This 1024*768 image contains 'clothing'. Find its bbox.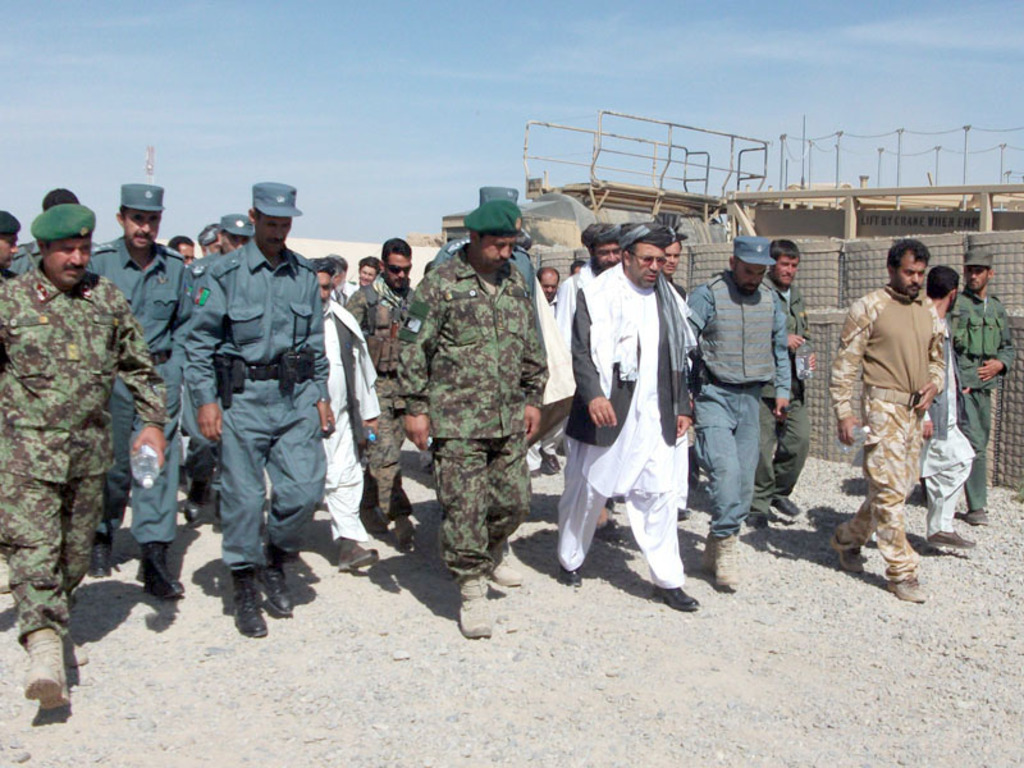
<bbox>678, 268, 795, 548</bbox>.
